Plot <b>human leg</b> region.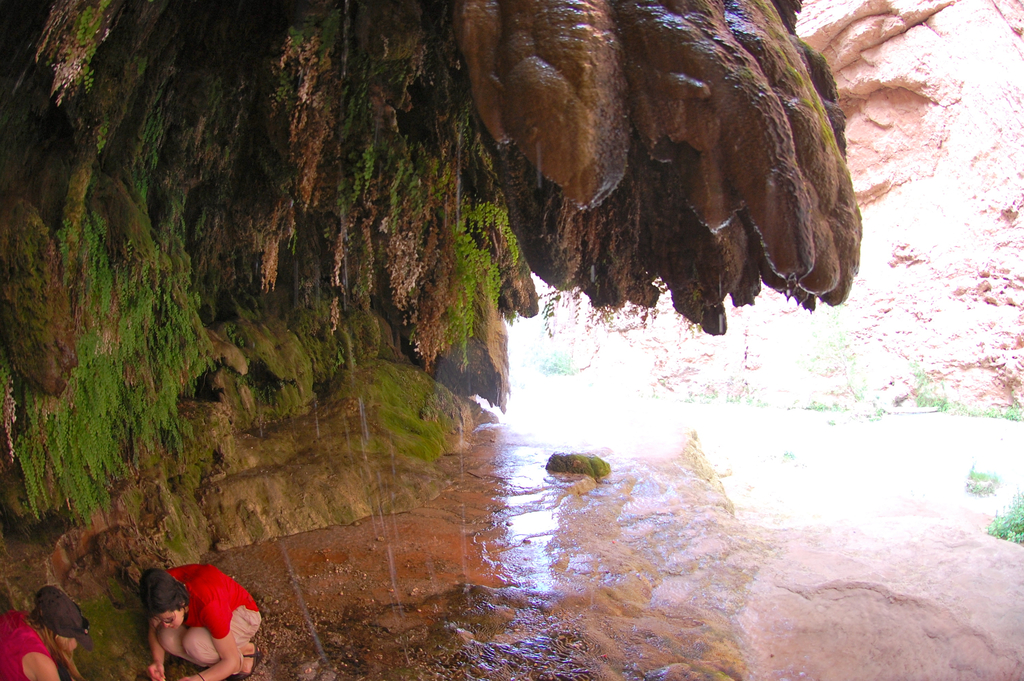
Plotted at detection(153, 623, 263, 680).
